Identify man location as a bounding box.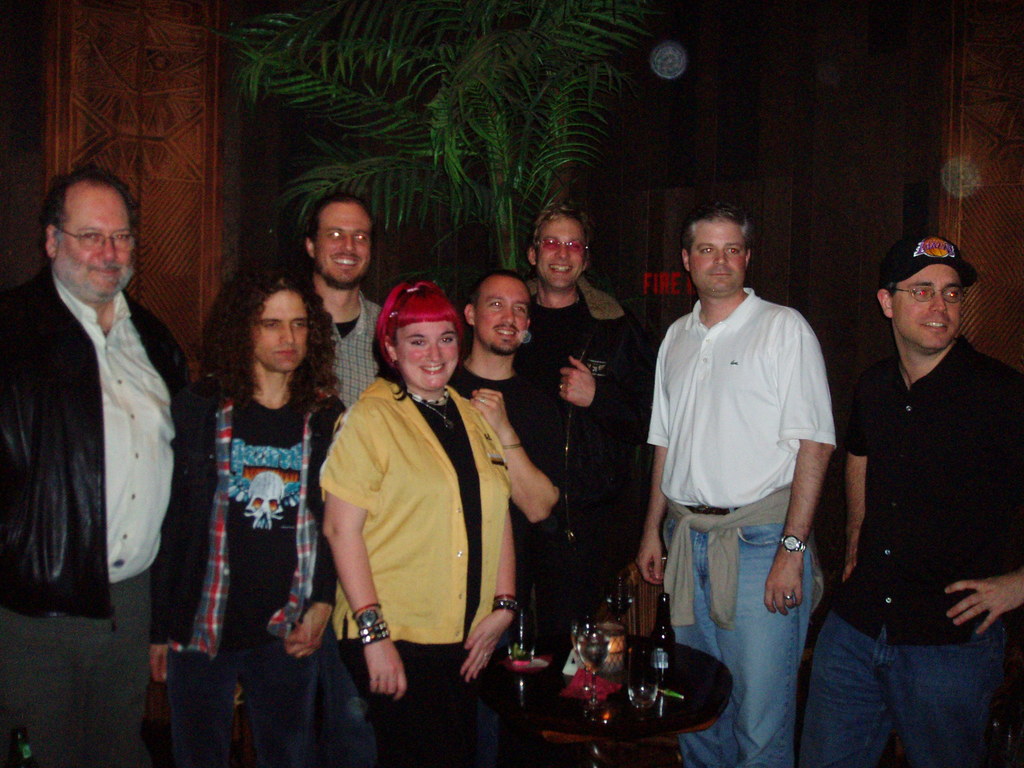
locate(288, 193, 392, 415).
